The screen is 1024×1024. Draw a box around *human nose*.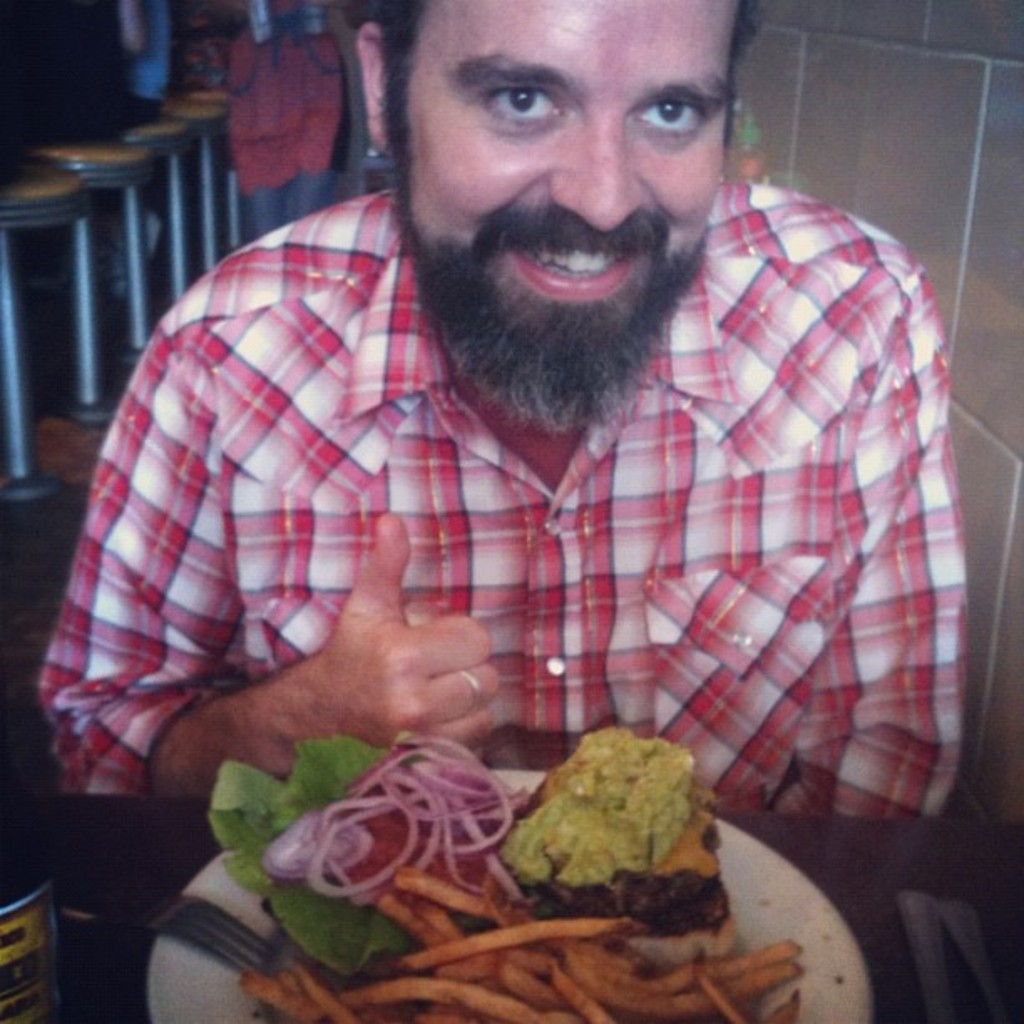
bbox=[550, 125, 643, 234].
